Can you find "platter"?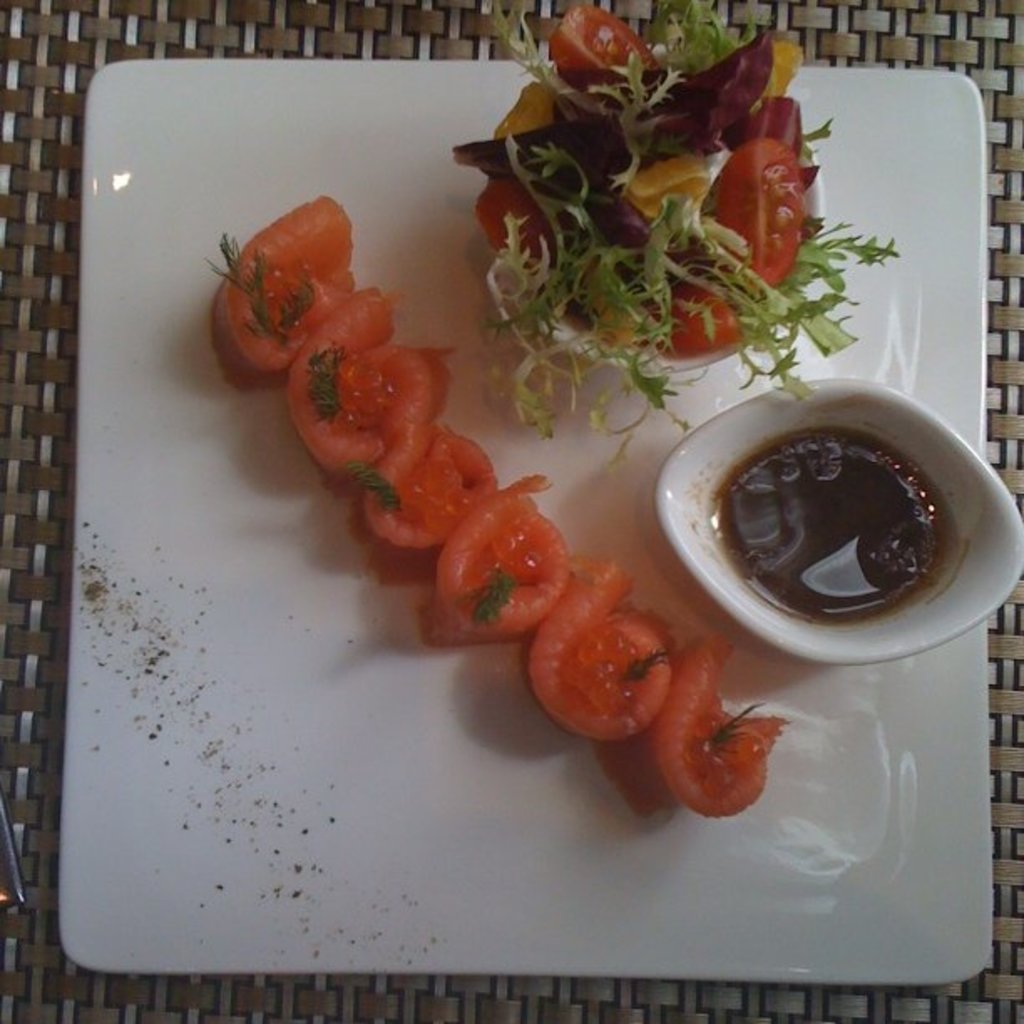
Yes, bounding box: (x1=60, y1=57, x2=989, y2=982).
